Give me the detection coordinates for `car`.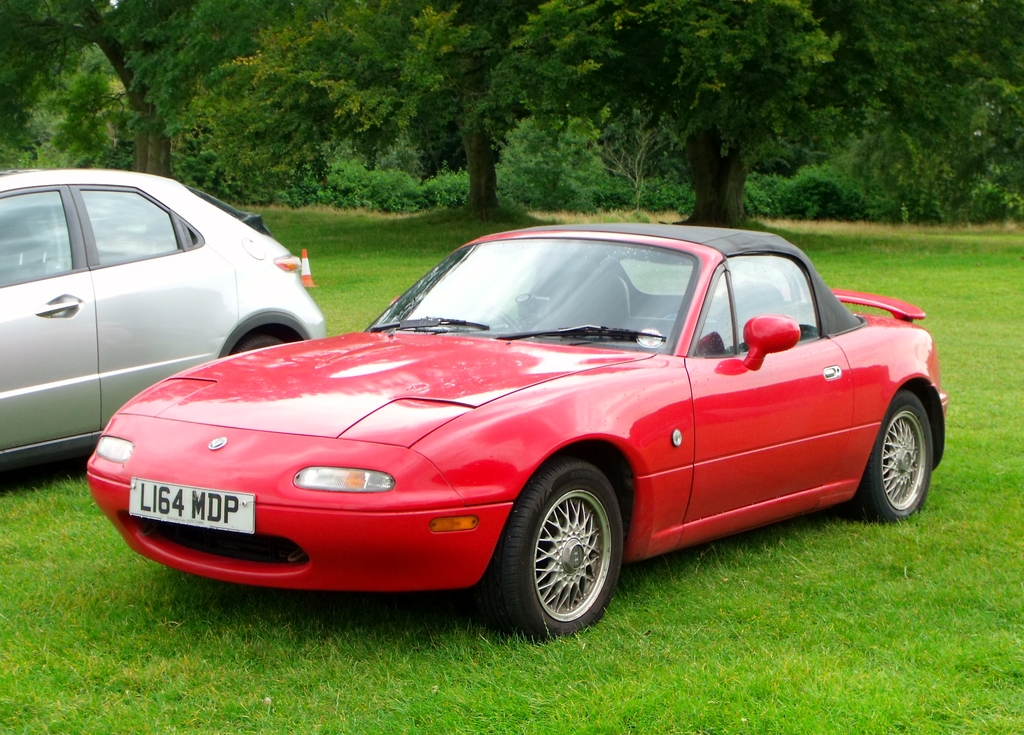
box(0, 164, 327, 474).
